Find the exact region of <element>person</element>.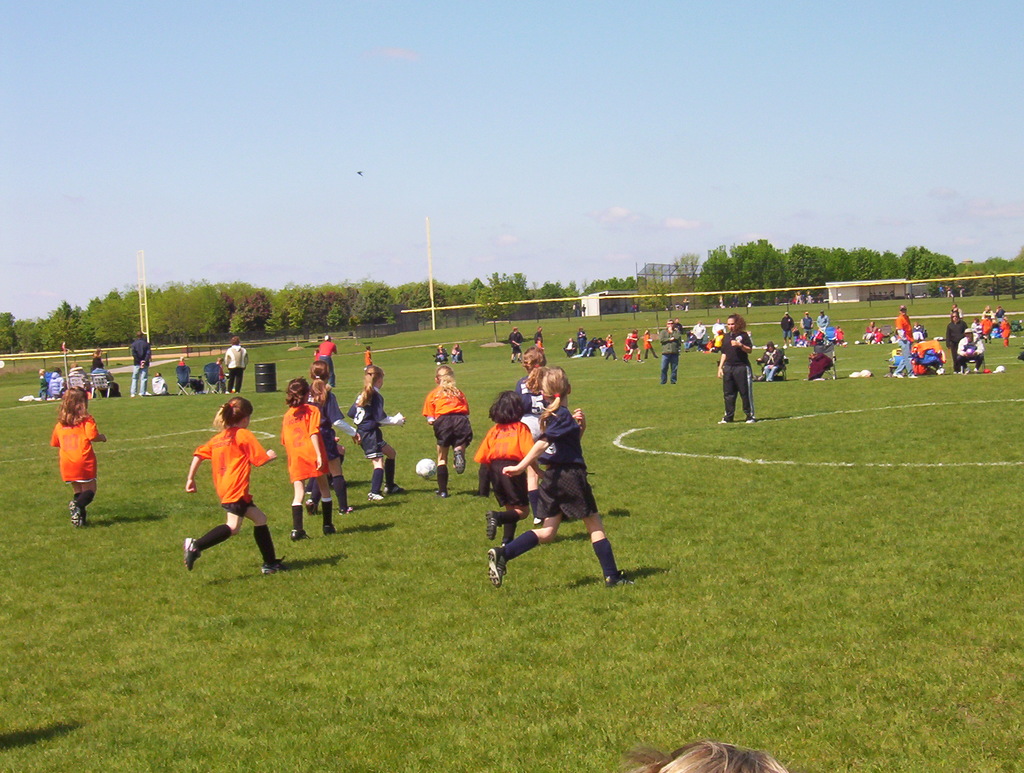
Exact region: bbox=[127, 333, 156, 395].
